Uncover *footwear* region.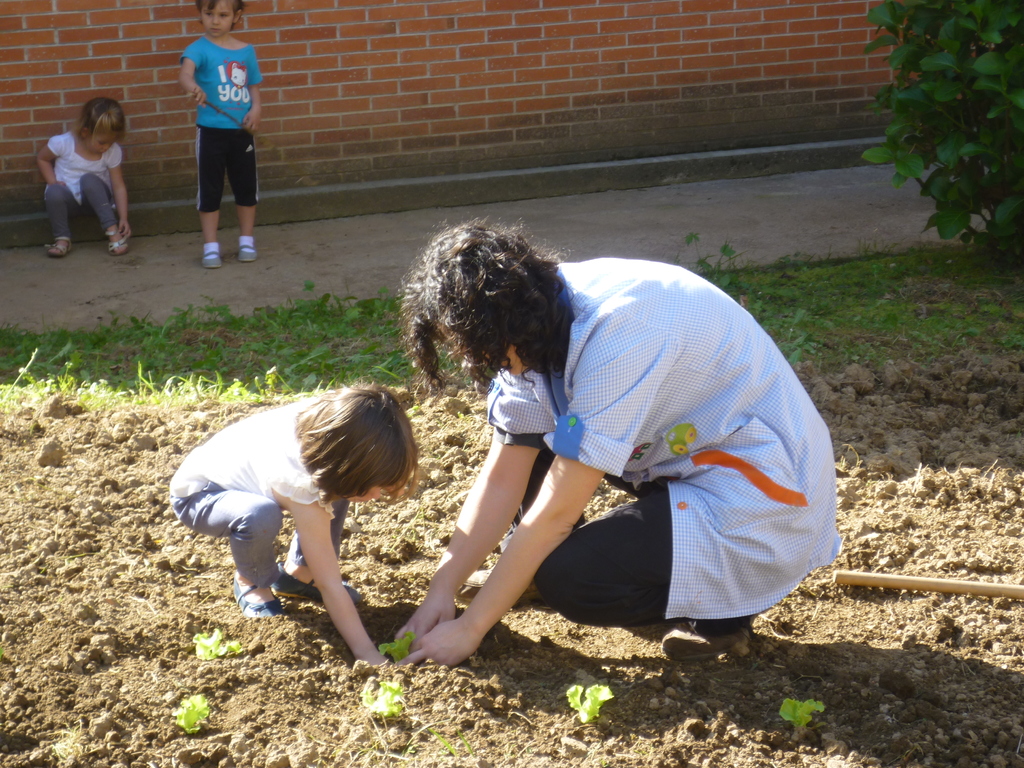
Uncovered: 457/563/540/609.
